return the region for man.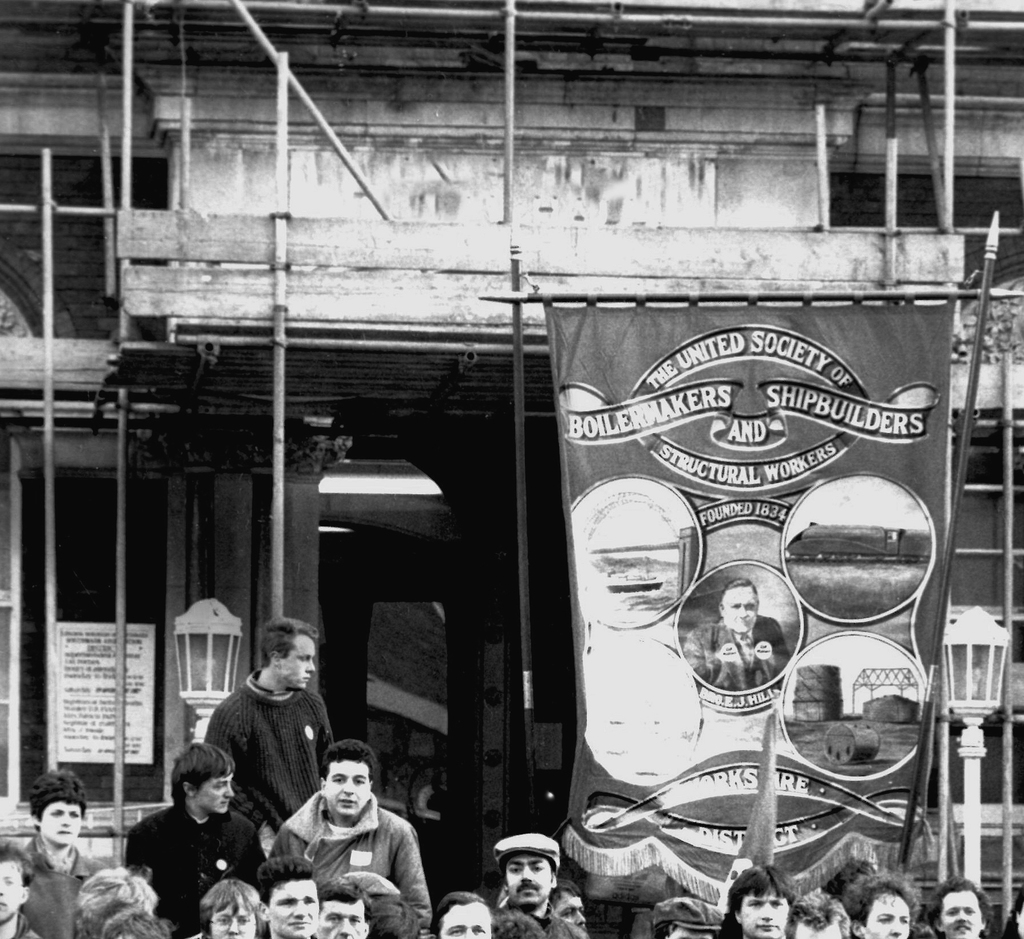
left=844, top=873, right=921, bottom=938.
